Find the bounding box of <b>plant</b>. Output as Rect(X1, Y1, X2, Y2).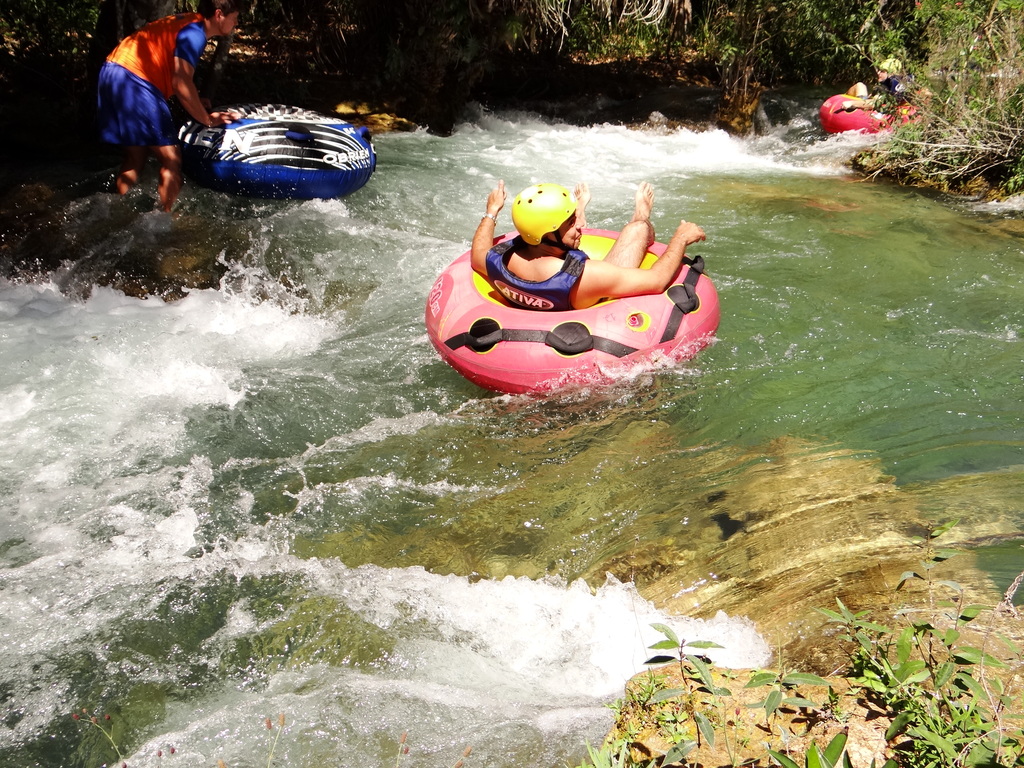
Rect(619, 18, 687, 54).
